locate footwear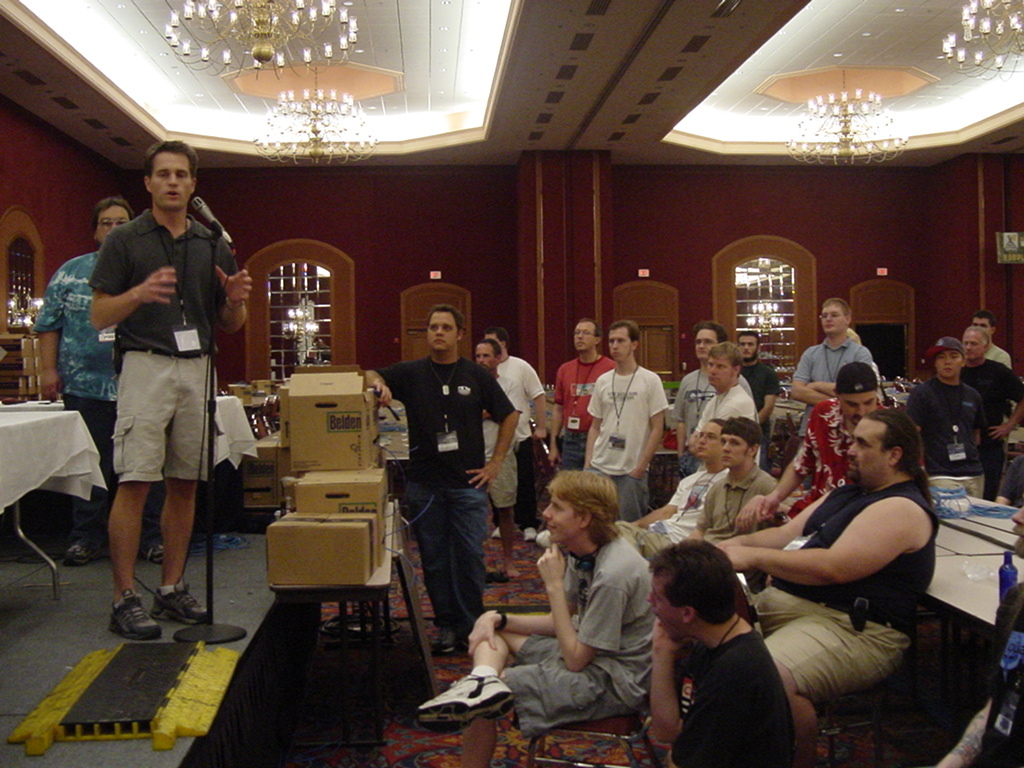
<box>490,528,501,540</box>
